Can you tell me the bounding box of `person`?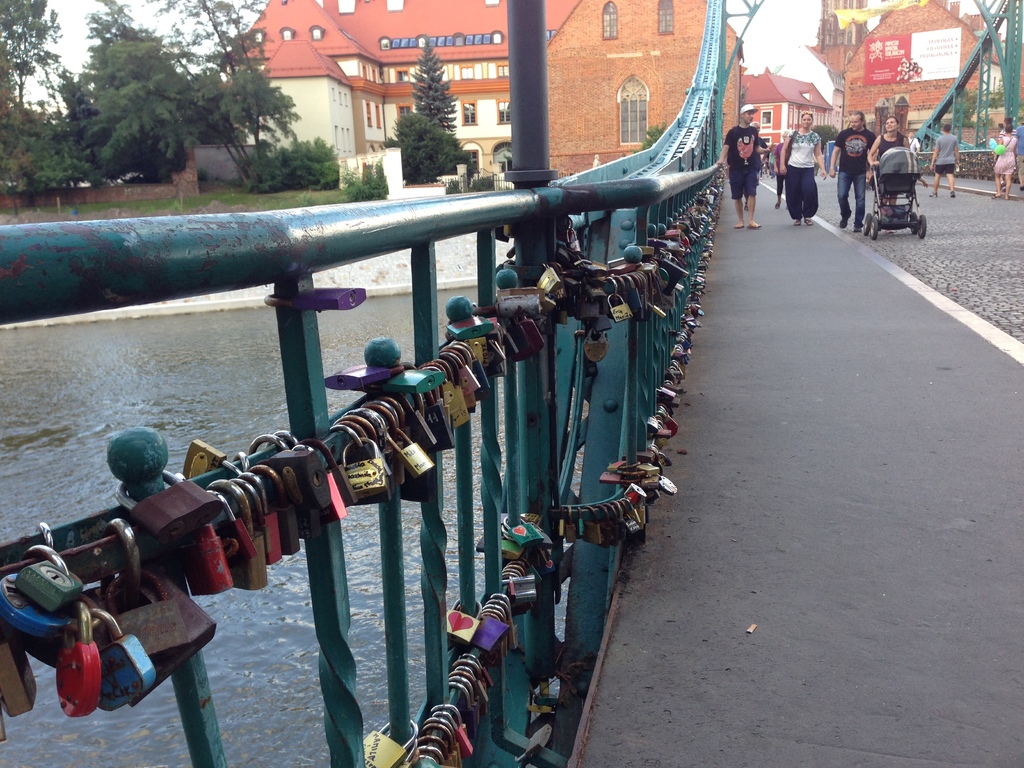
872,109,934,231.
